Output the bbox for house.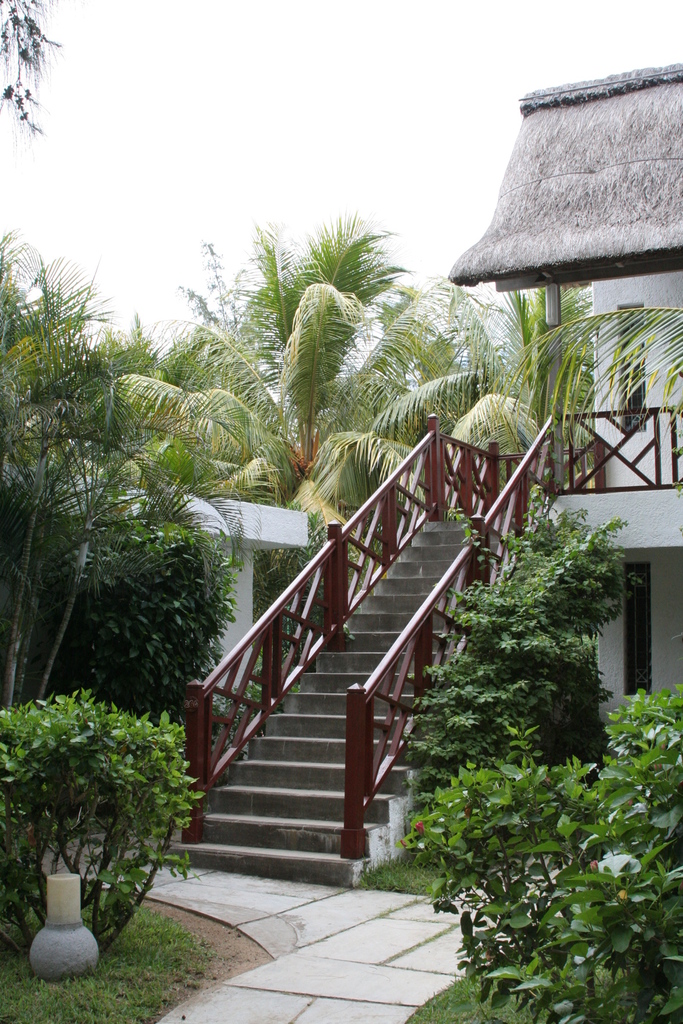
0/456/313/776.
